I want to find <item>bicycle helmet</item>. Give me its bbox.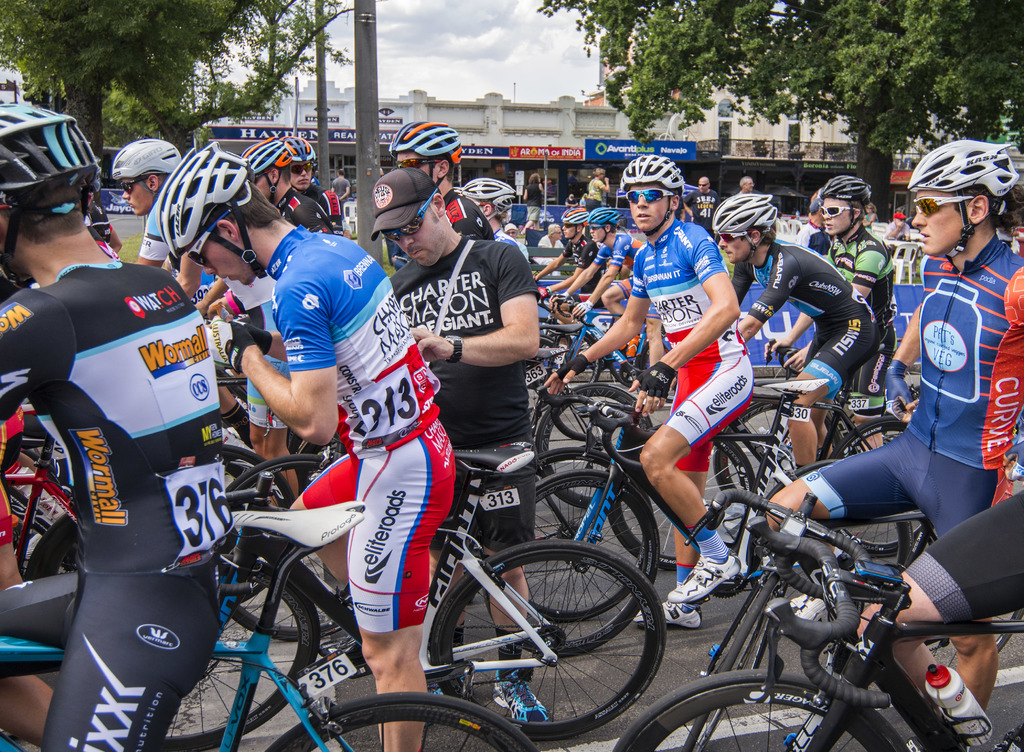
(left=161, top=146, right=250, bottom=267).
